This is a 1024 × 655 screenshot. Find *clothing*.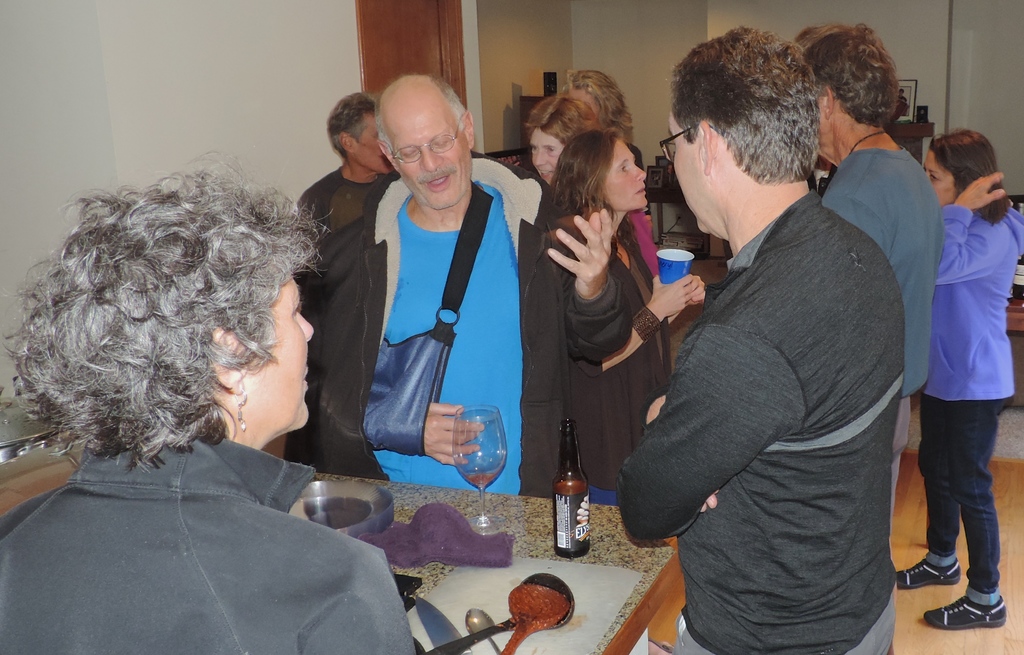
Bounding box: 566,236,671,505.
